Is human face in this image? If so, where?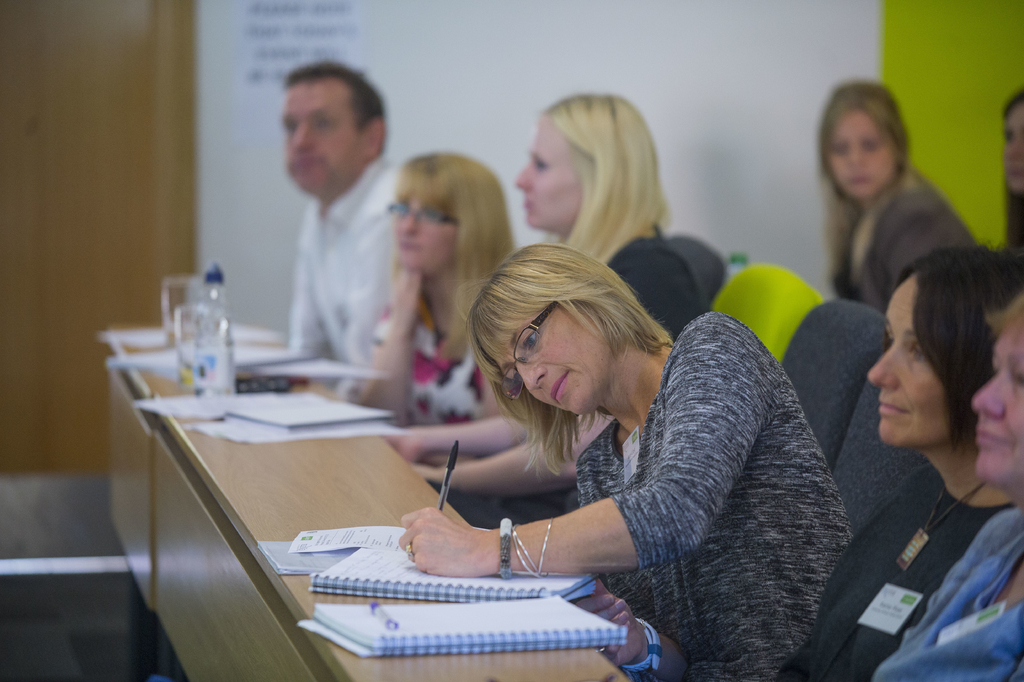
Yes, at {"left": 395, "top": 195, "right": 452, "bottom": 272}.
